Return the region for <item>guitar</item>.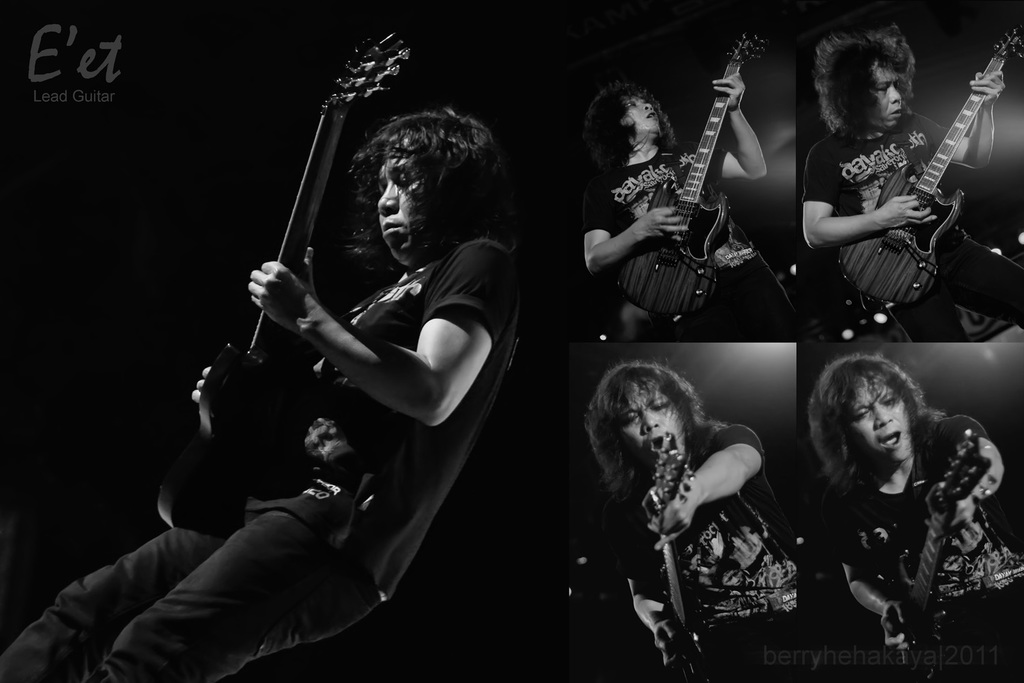
bbox=[639, 430, 710, 682].
